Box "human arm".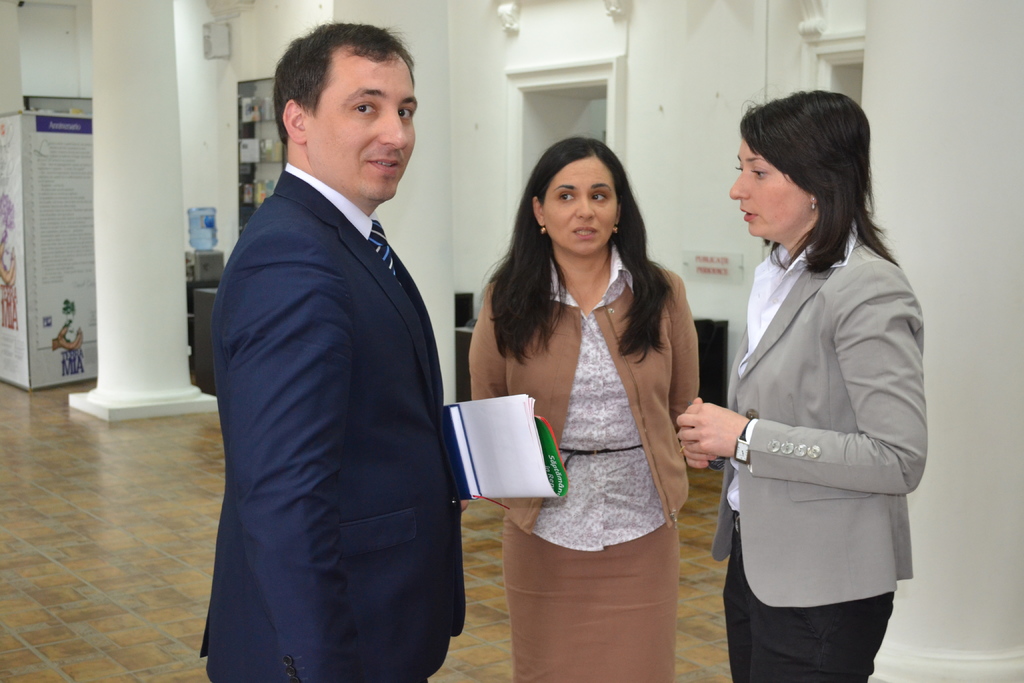
detection(672, 384, 731, 475).
